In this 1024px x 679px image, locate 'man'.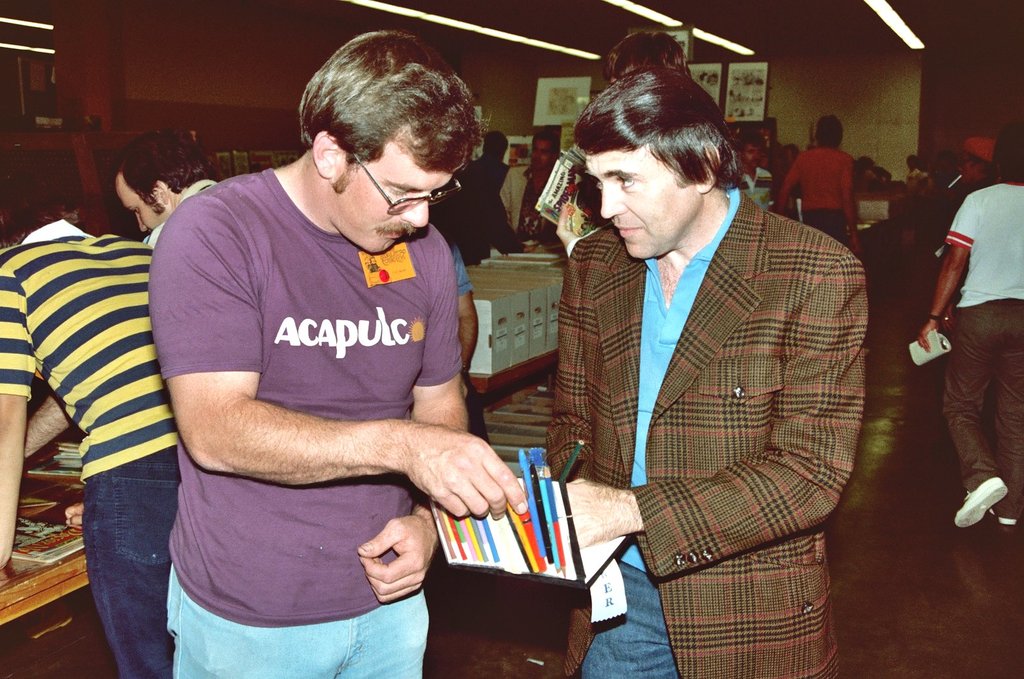
Bounding box: crop(111, 129, 221, 223).
